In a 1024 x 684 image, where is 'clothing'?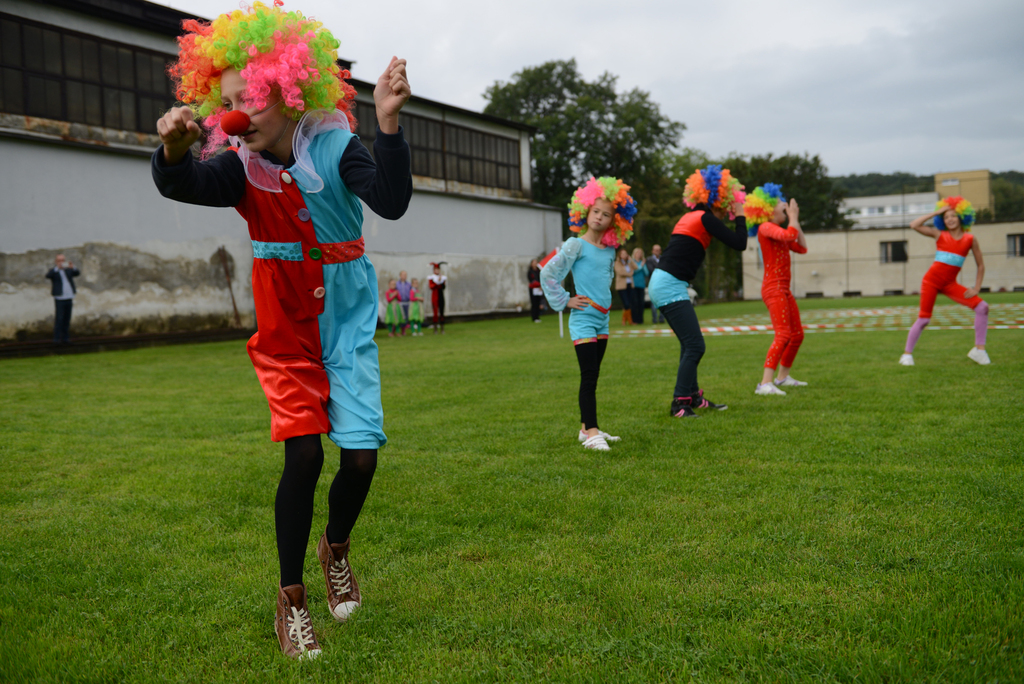
x1=911 y1=202 x2=1007 y2=355.
